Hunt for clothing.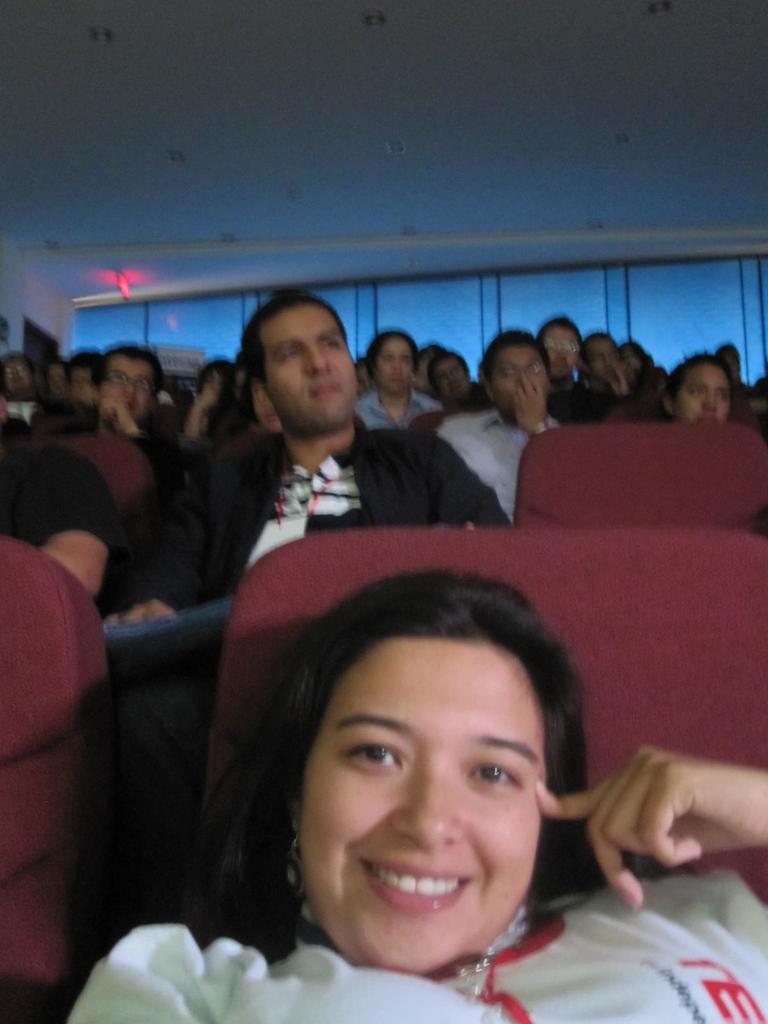
Hunted down at {"x1": 0, "y1": 420, "x2": 115, "y2": 600}.
